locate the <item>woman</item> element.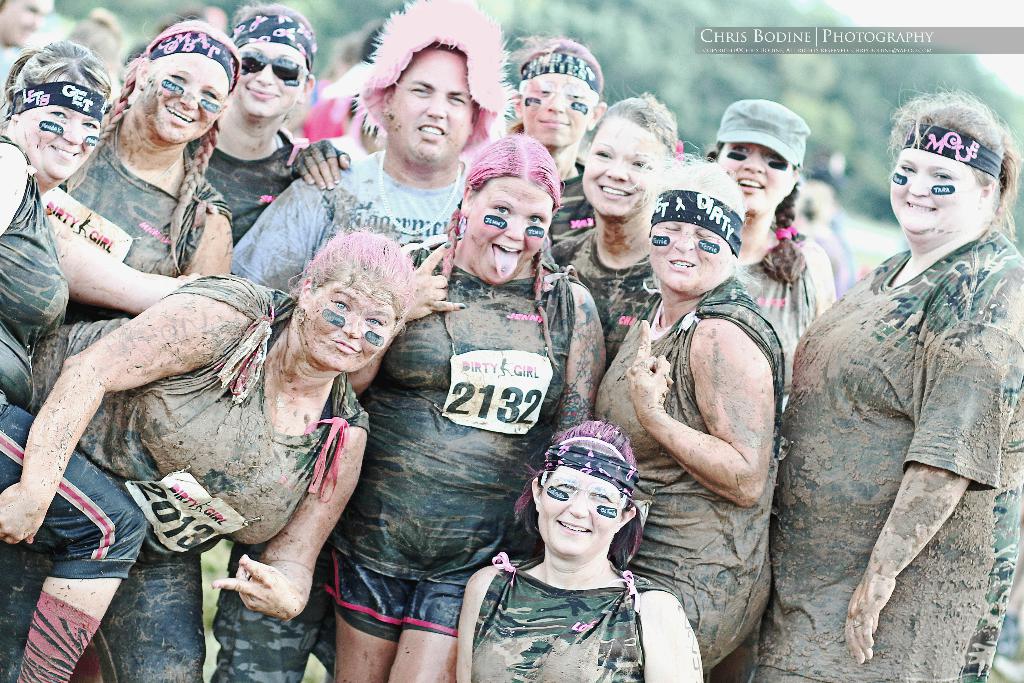
Element bbox: 715/95/829/365.
